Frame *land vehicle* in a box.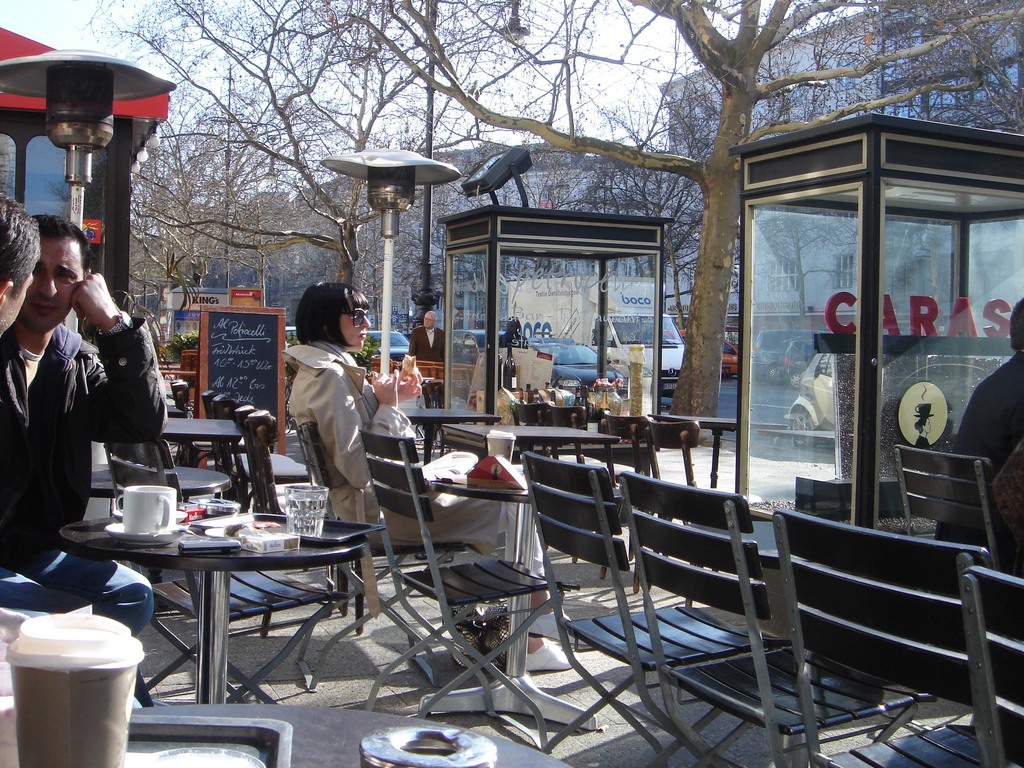
region(593, 312, 689, 394).
